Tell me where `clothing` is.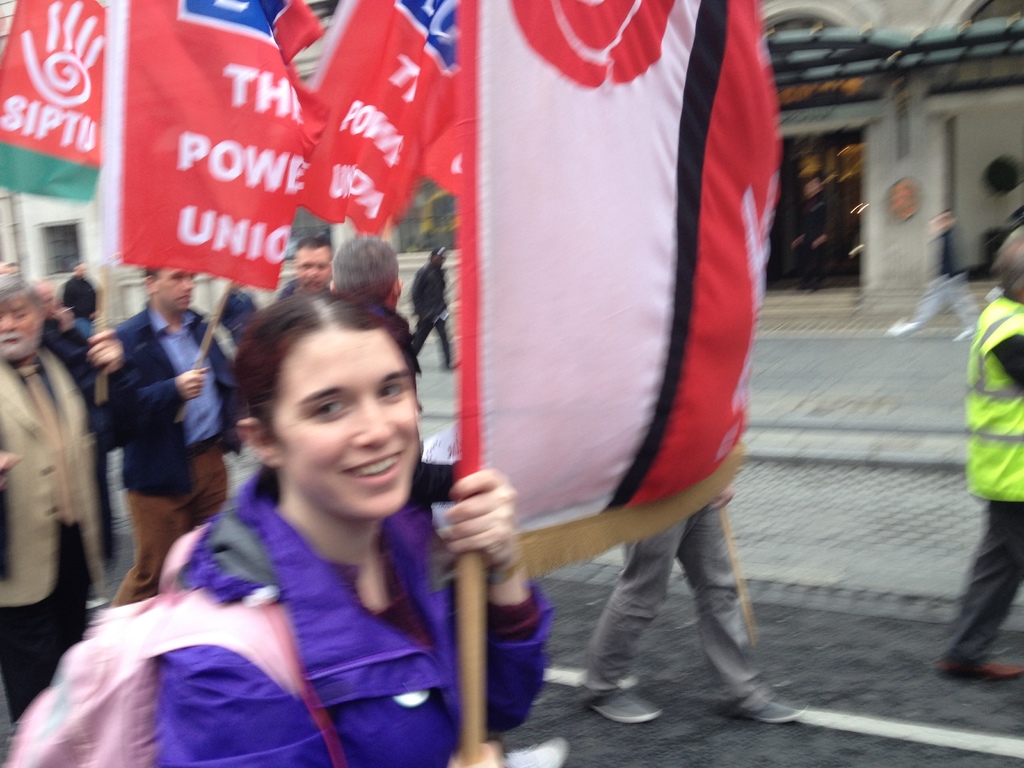
`clothing` is at box=[581, 500, 767, 707].
